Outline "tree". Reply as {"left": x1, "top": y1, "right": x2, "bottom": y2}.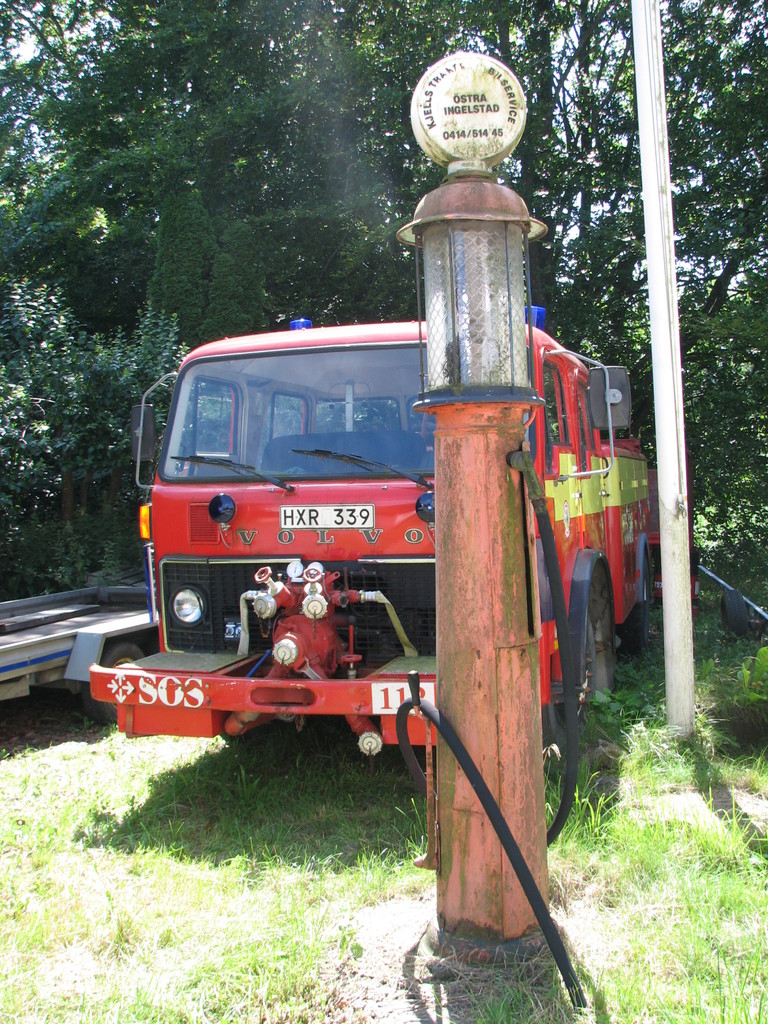
{"left": 0, "top": 0, "right": 435, "bottom": 332}.
